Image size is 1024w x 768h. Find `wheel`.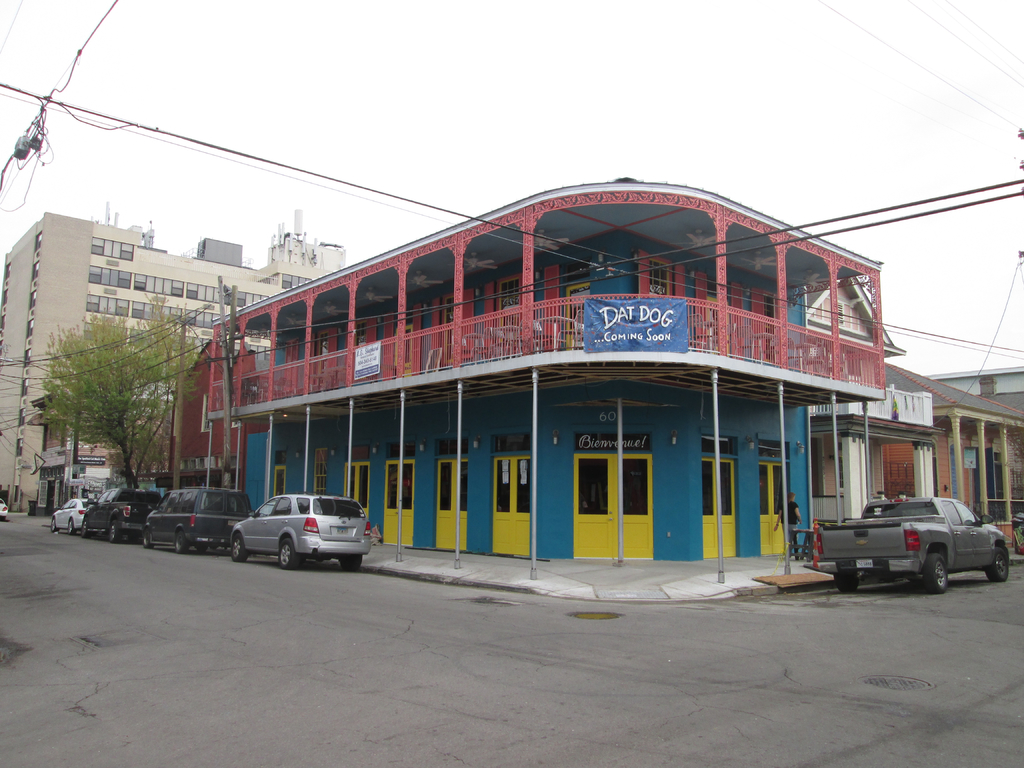
{"x1": 918, "y1": 550, "x2": 951, "y2": 592}.
